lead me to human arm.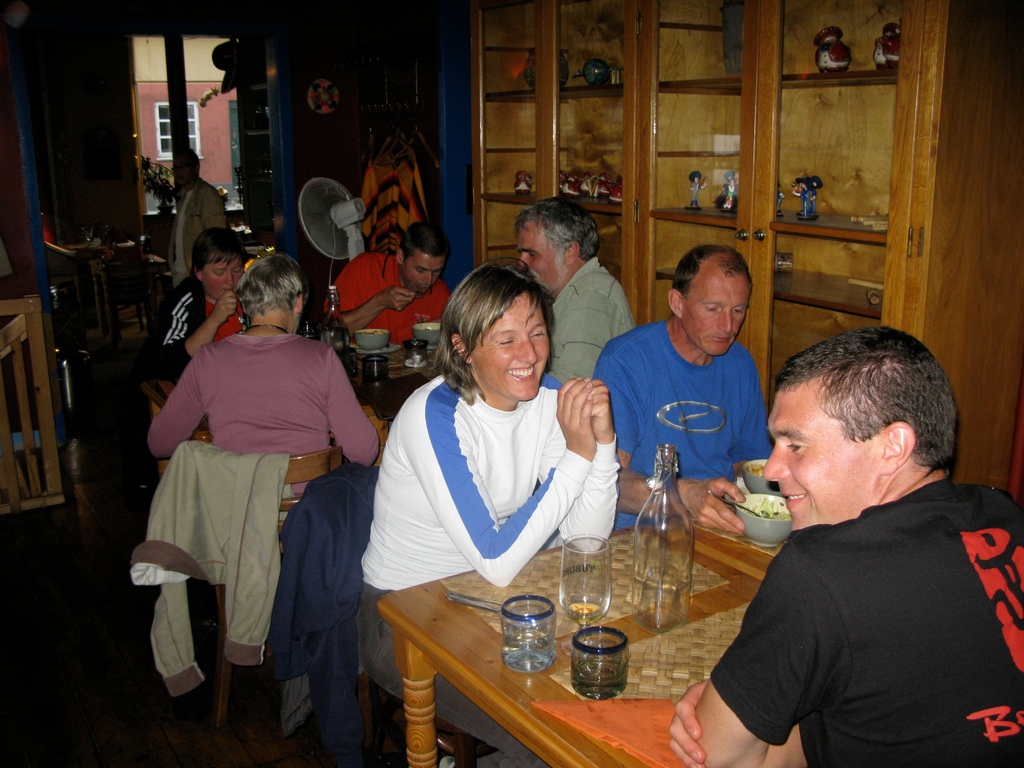
Lead to rect(430, 281, 458, 327).
